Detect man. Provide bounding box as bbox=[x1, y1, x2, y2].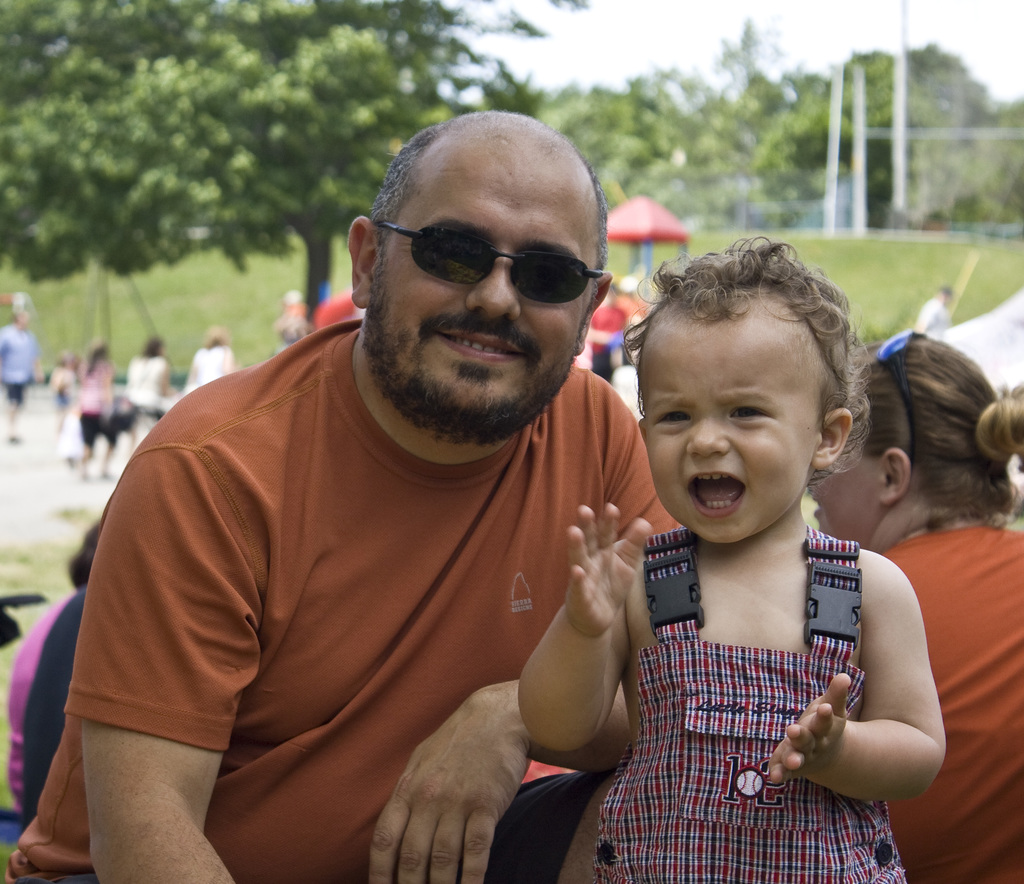
bbox=[912, 284, 956, 336].
